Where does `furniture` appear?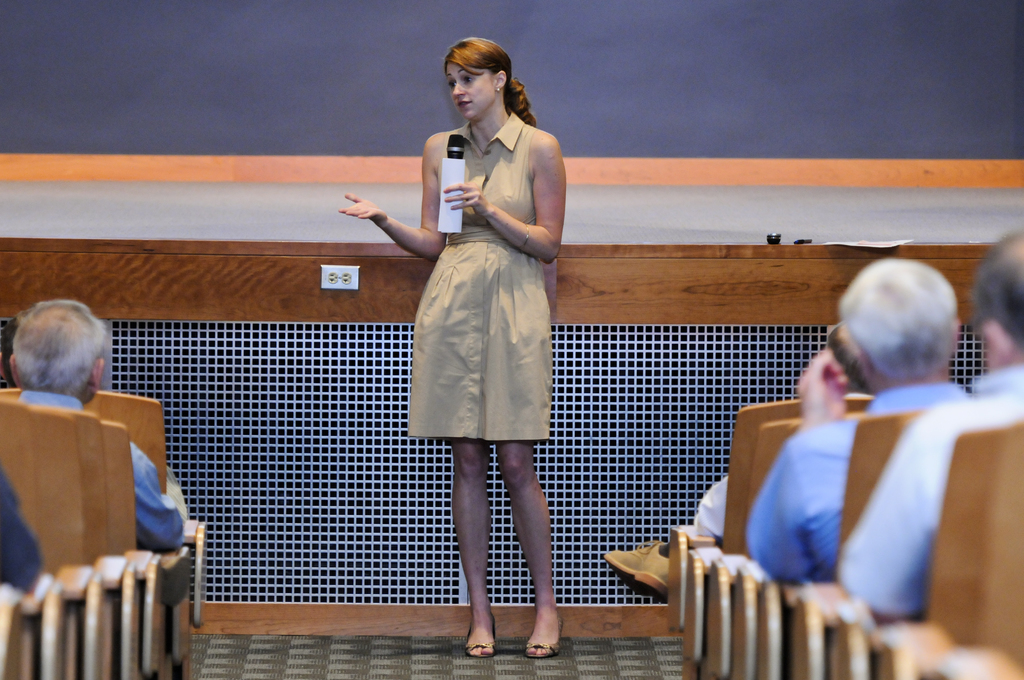
Appears at rect(683, 398, 872, 679).
